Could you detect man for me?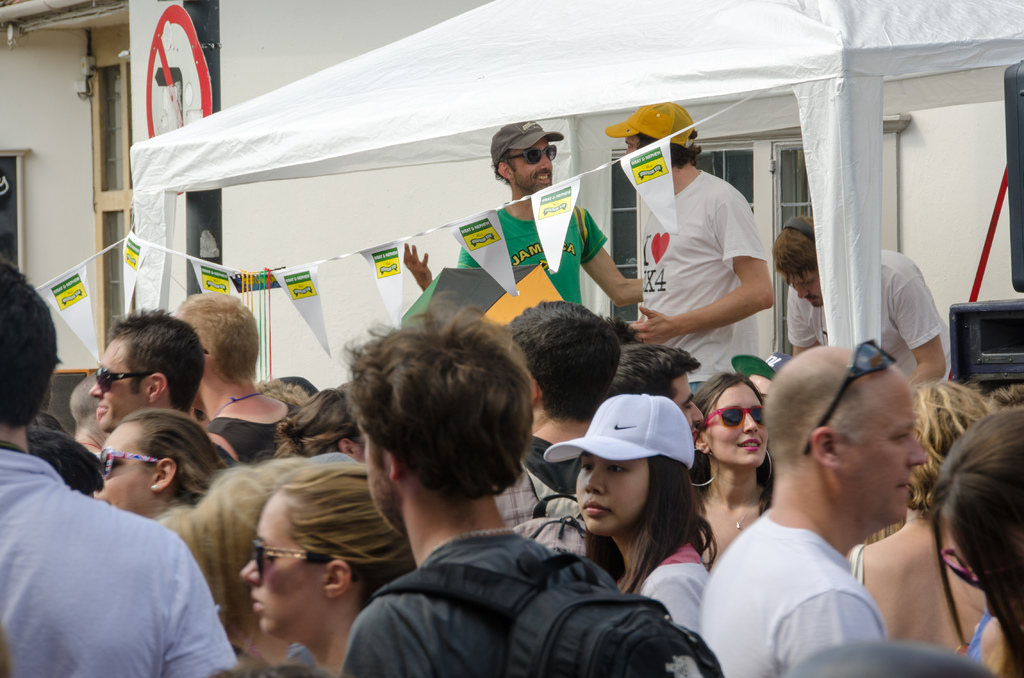
Detection result: bbox=[90, 312, 204, 435].
